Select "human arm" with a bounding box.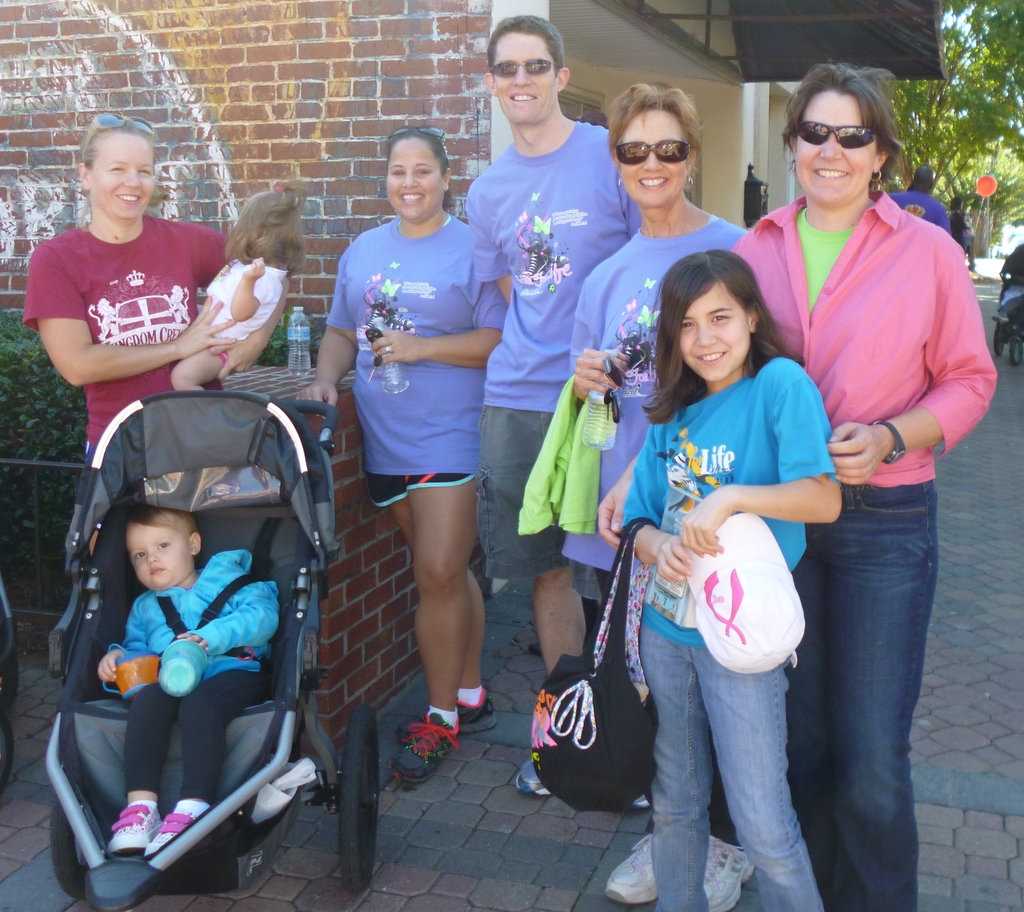
82 625 152 682.
